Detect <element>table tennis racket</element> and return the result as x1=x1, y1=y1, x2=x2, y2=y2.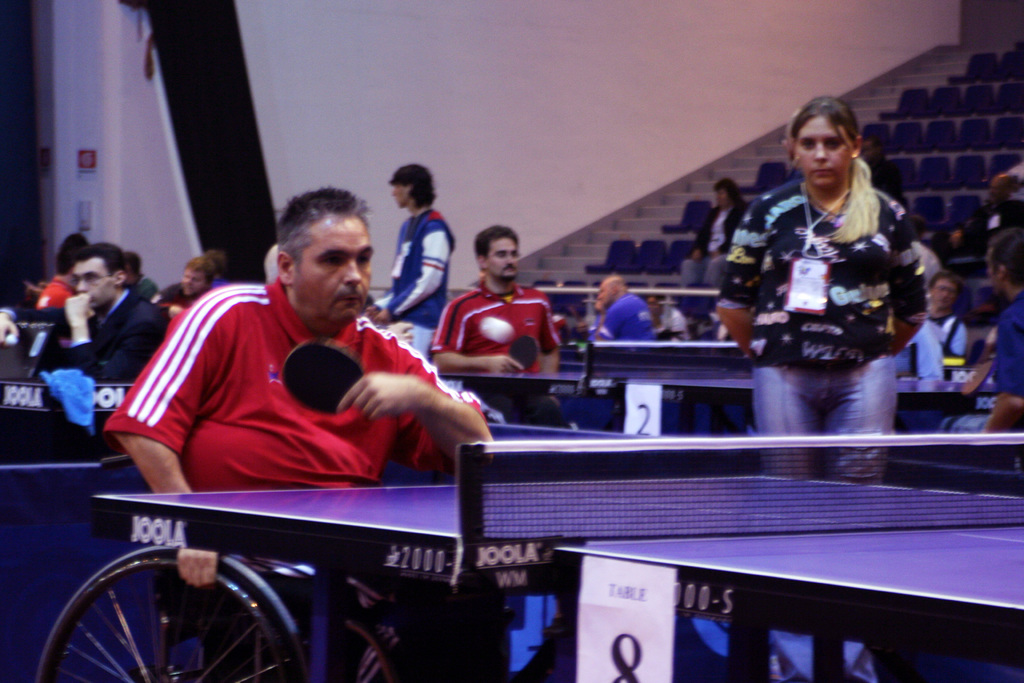
x1=279, y1=340, x2=371, y2=417.
